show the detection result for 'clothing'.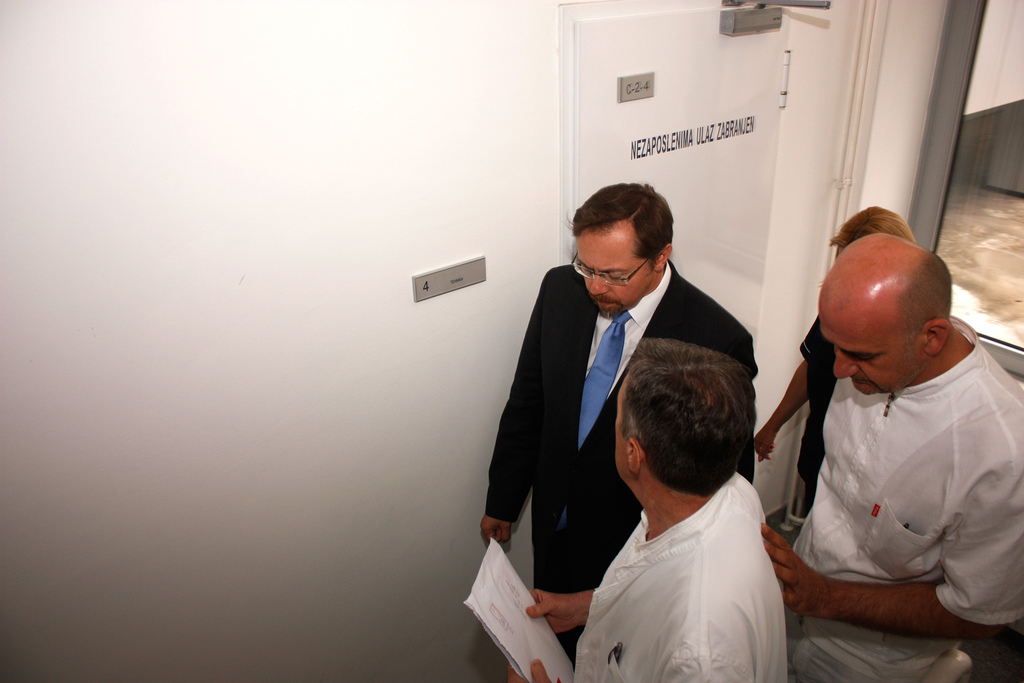
[left=569, top=474, right=788, bottom=682].
